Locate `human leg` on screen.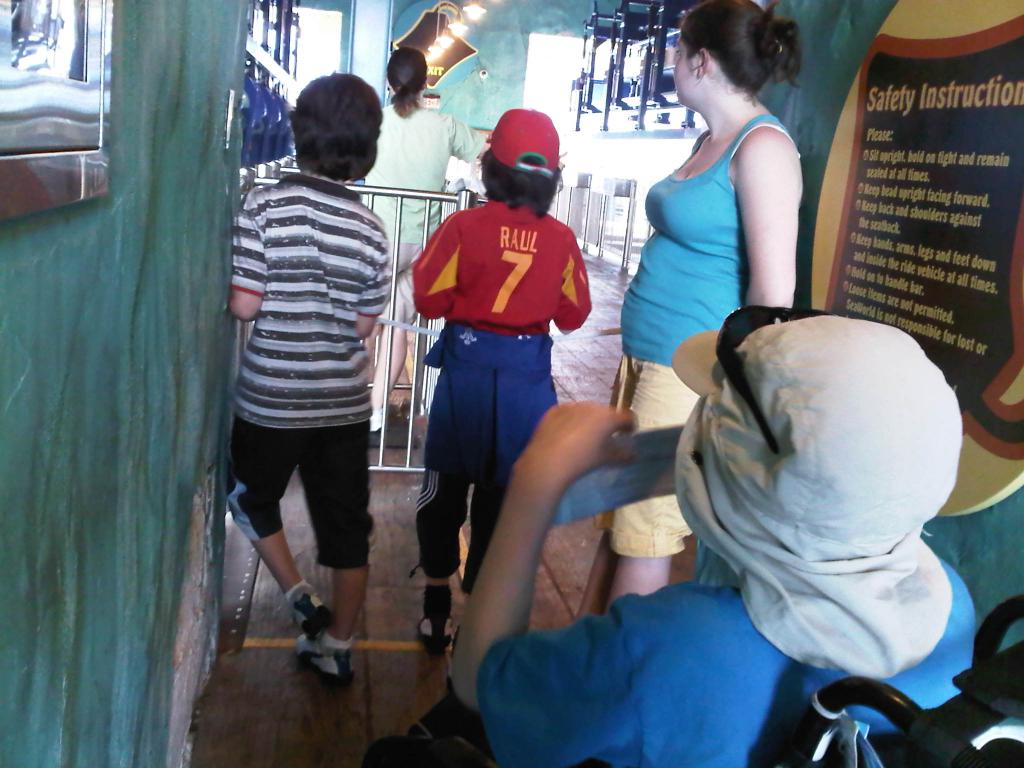
On screen at [left=468, top=381, right=552, bottom=595].
